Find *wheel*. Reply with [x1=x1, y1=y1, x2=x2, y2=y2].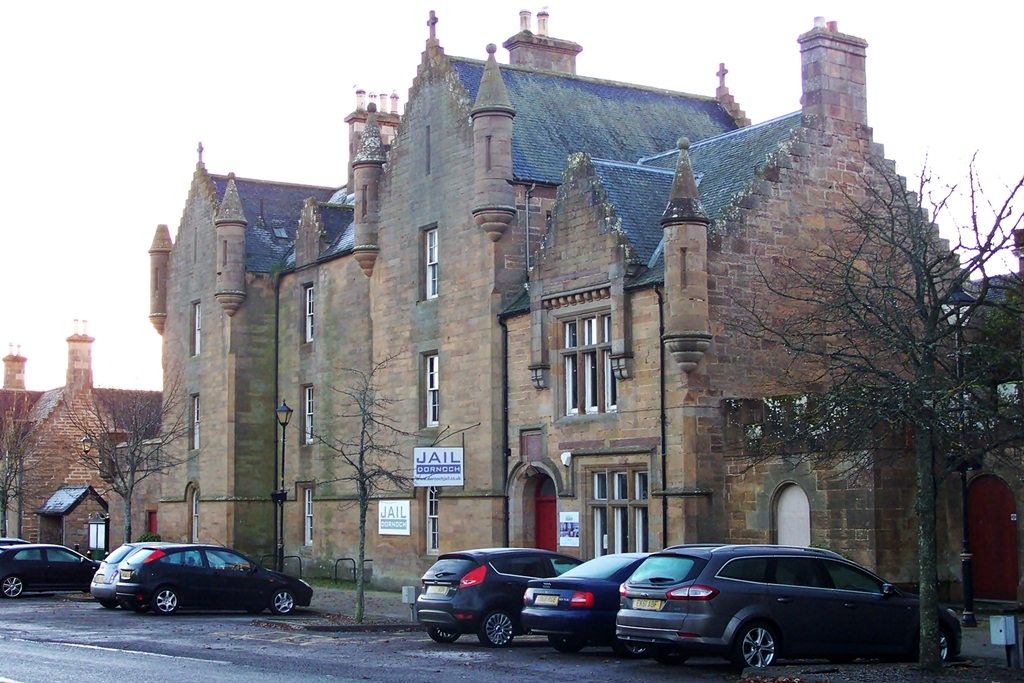
[x1=730, y1=620, x2=776, y2=671].
